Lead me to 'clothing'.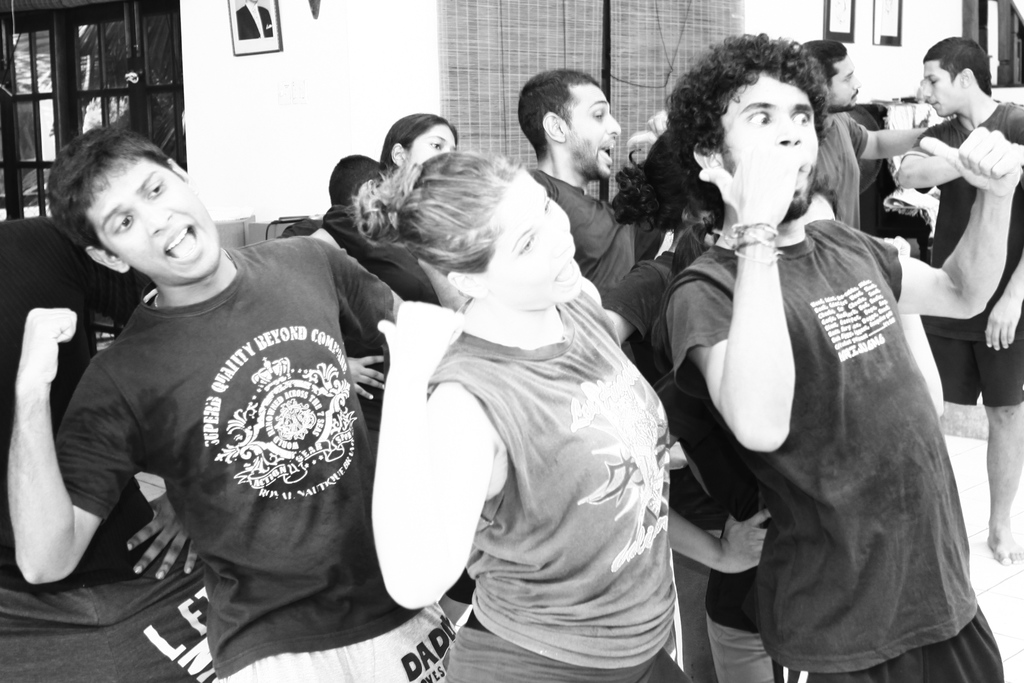
Lead to select_region(530, 170, 621, 277).
